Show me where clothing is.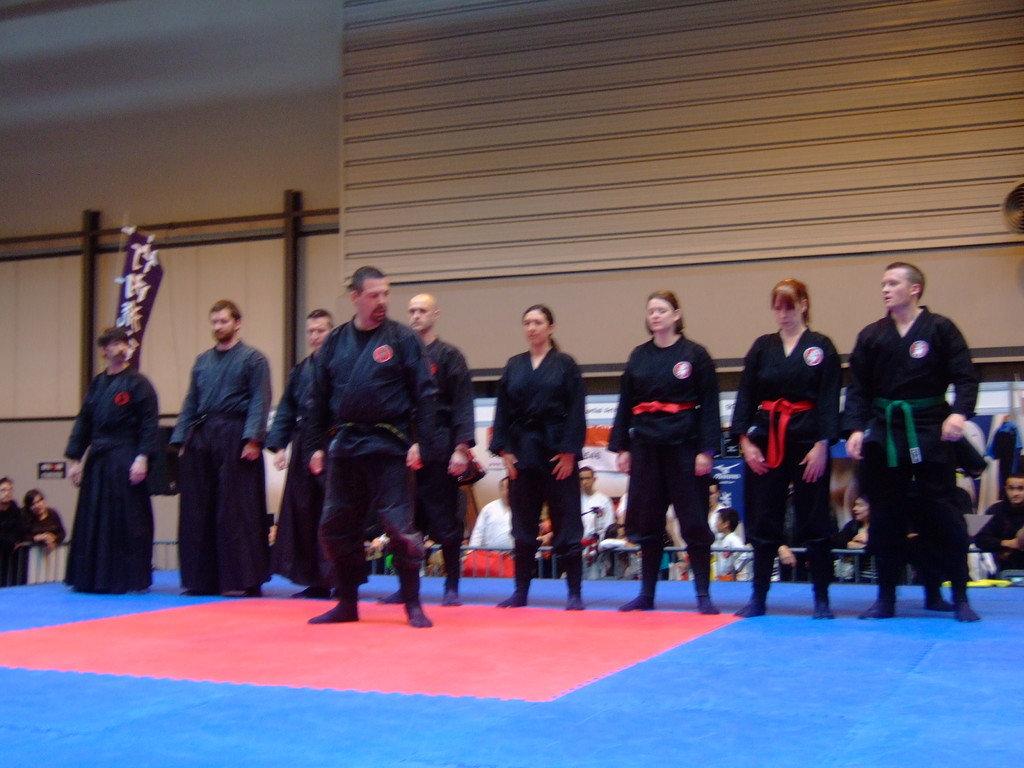
clothing is at bbox=(741, 334, 844, 588).
